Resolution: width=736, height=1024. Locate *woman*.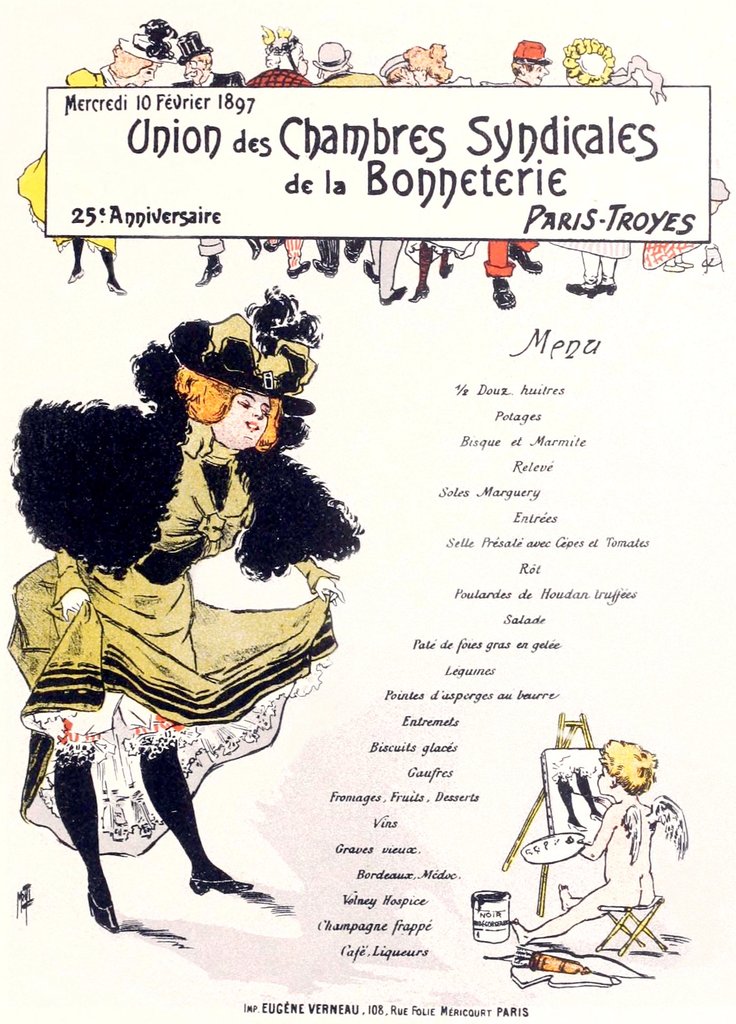
[left=20, top=229, right=399, bottom=938].
